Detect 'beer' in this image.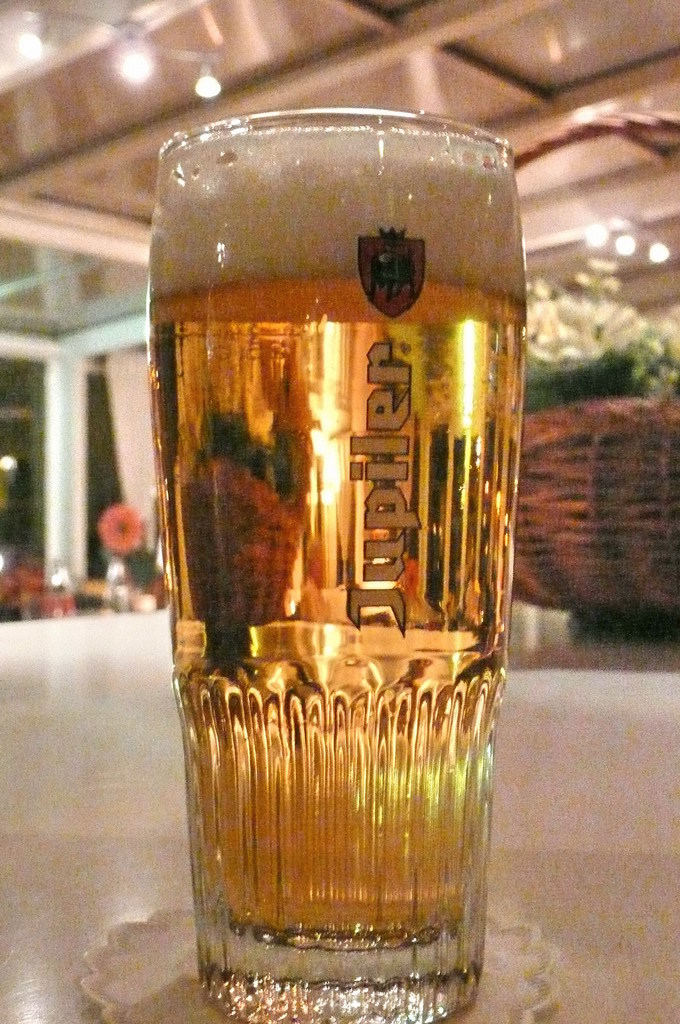
Detection: pyautogui.locateOnScreen(142, 121, 527, 967).
